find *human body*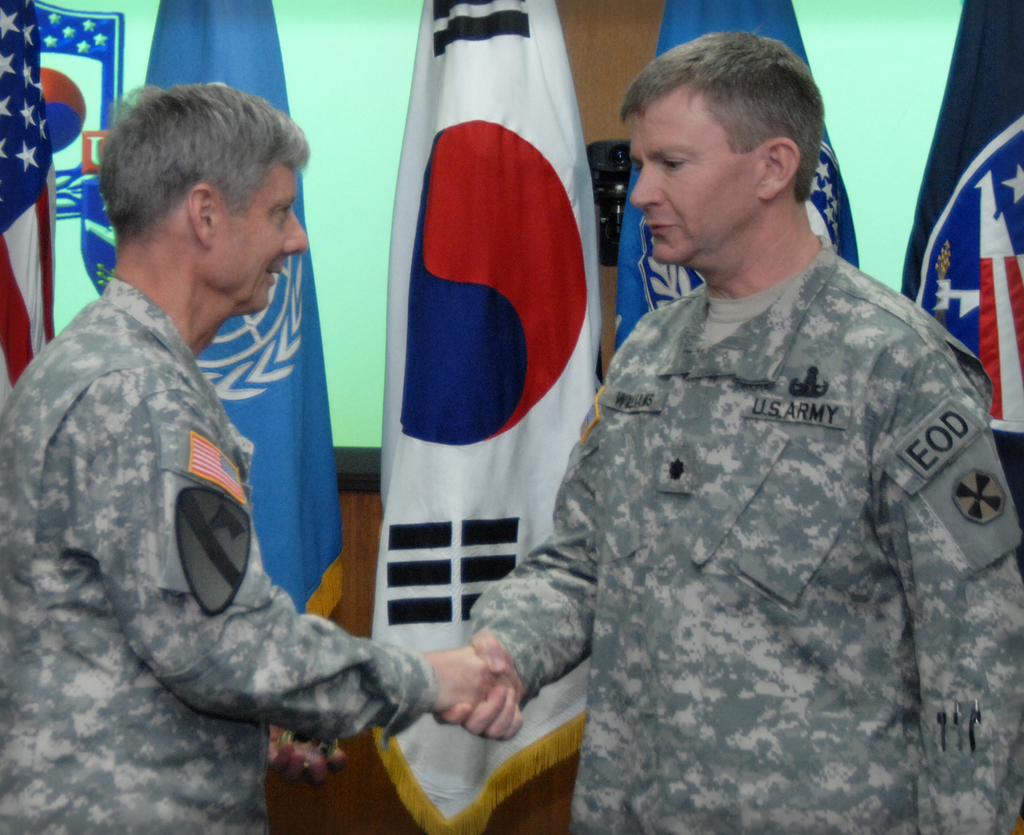
[0, 272, 509, 834]
